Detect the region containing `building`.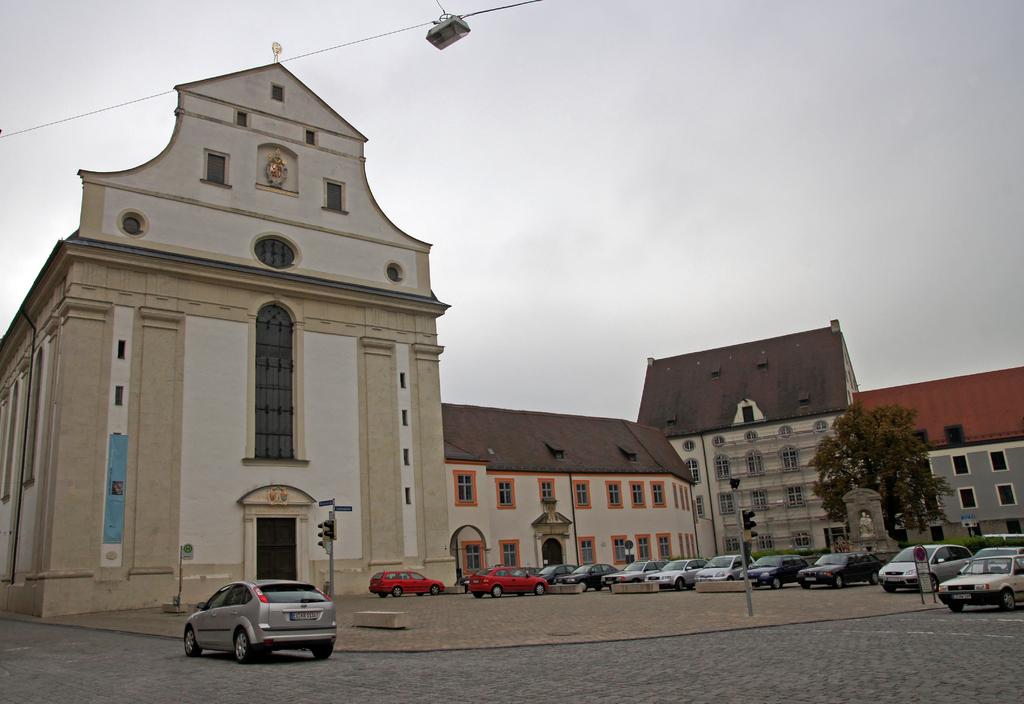
pyautogui.locateOnScreen(0, 46, 455, 623).
